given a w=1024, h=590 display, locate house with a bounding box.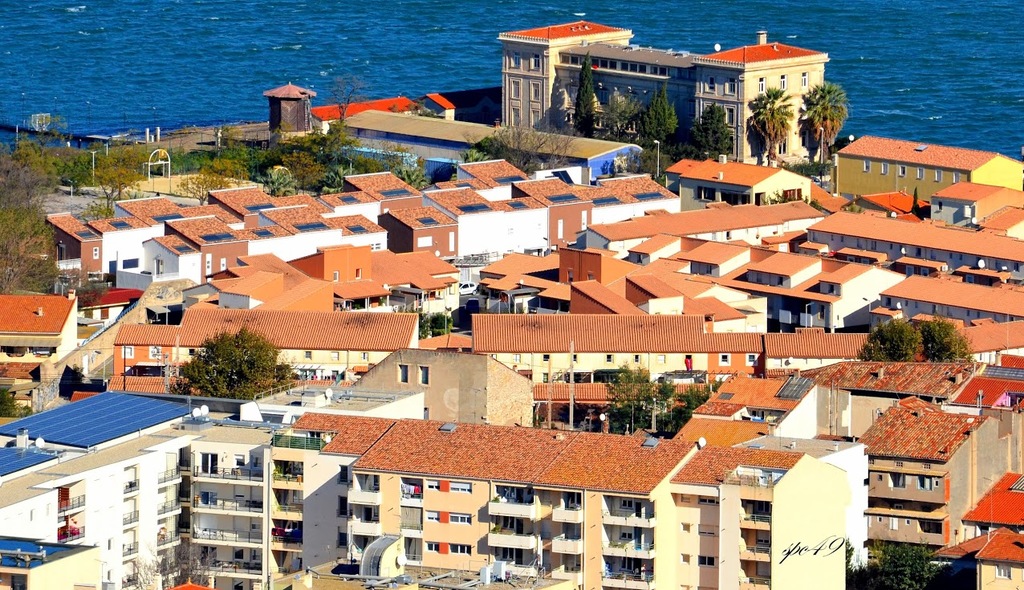
Located: pyautogui.locateOnScreen(852, 364, 987, 555).
